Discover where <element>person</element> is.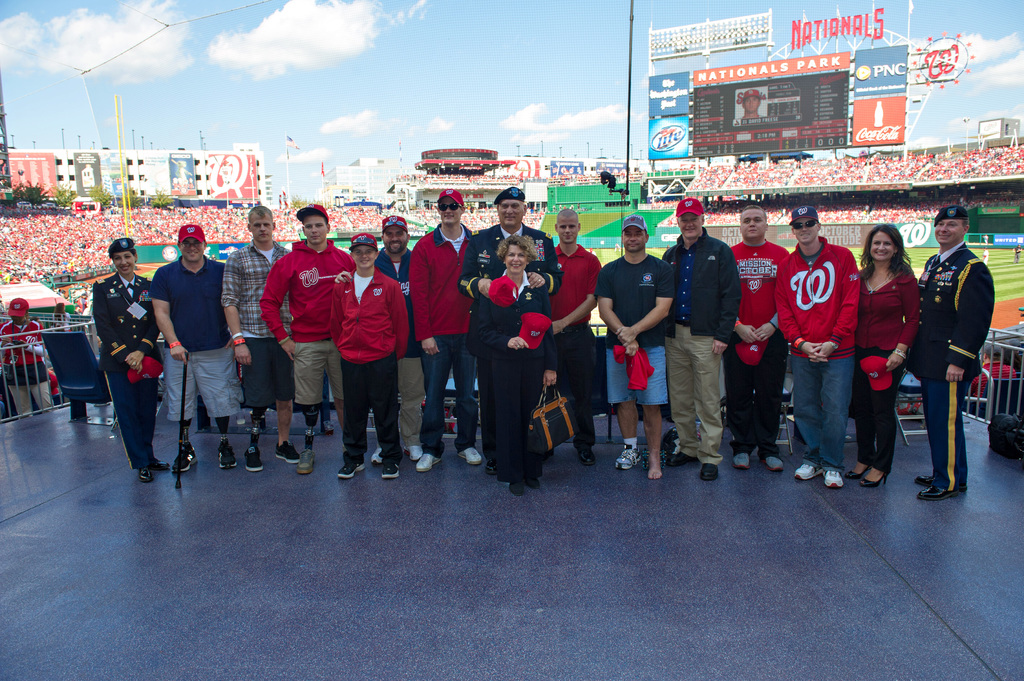
Discovered at box=[147, 225, 243, 472].
